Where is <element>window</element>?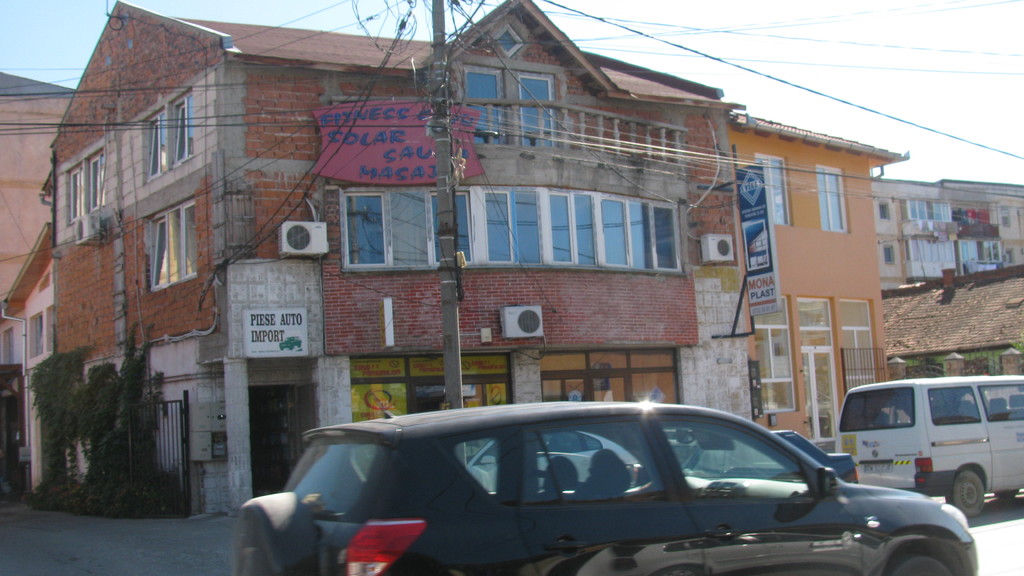
(134,82,196,155).
